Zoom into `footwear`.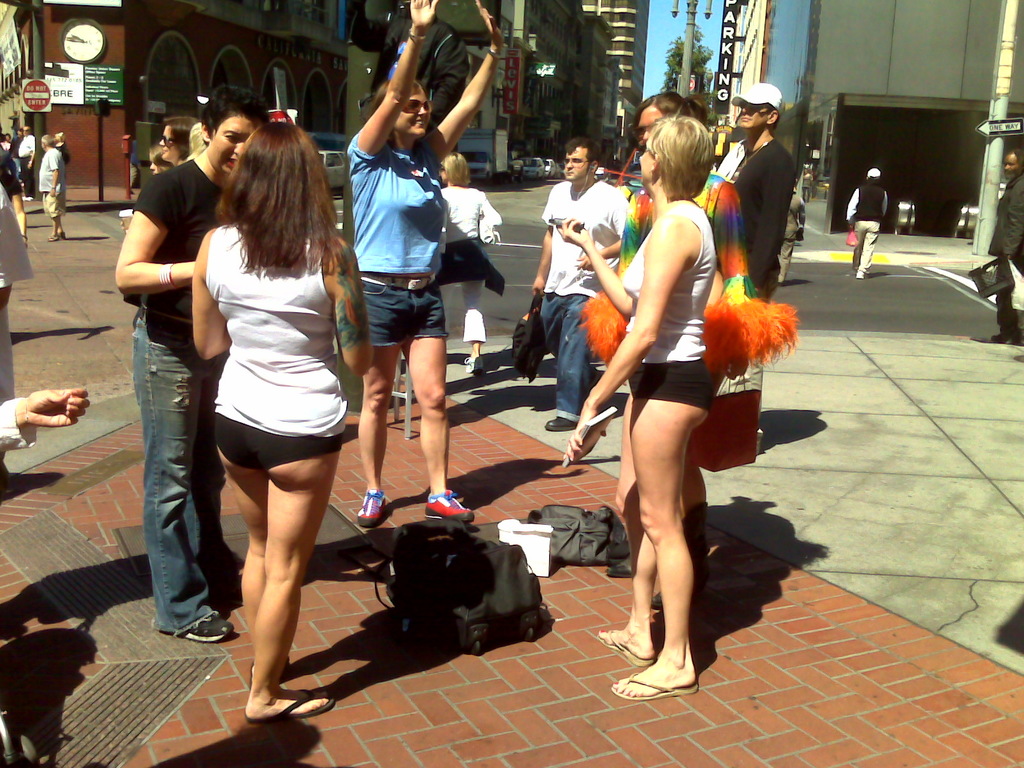
Zoom target: 423,484,477,526.
